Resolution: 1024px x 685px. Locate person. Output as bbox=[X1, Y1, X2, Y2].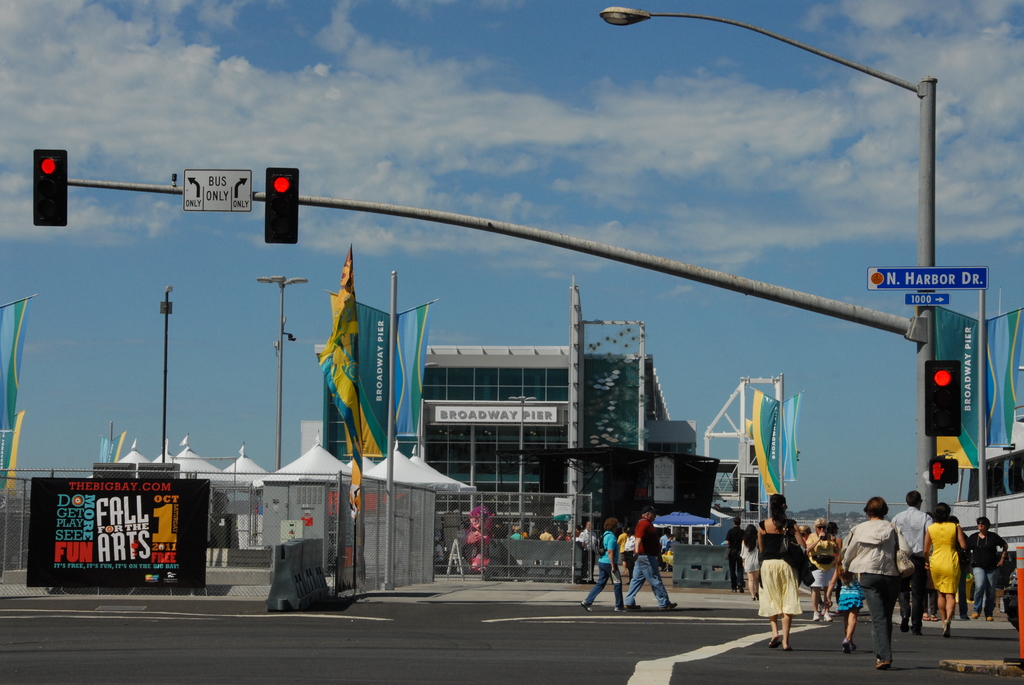
bbox=[738, 523, 764, 599].
